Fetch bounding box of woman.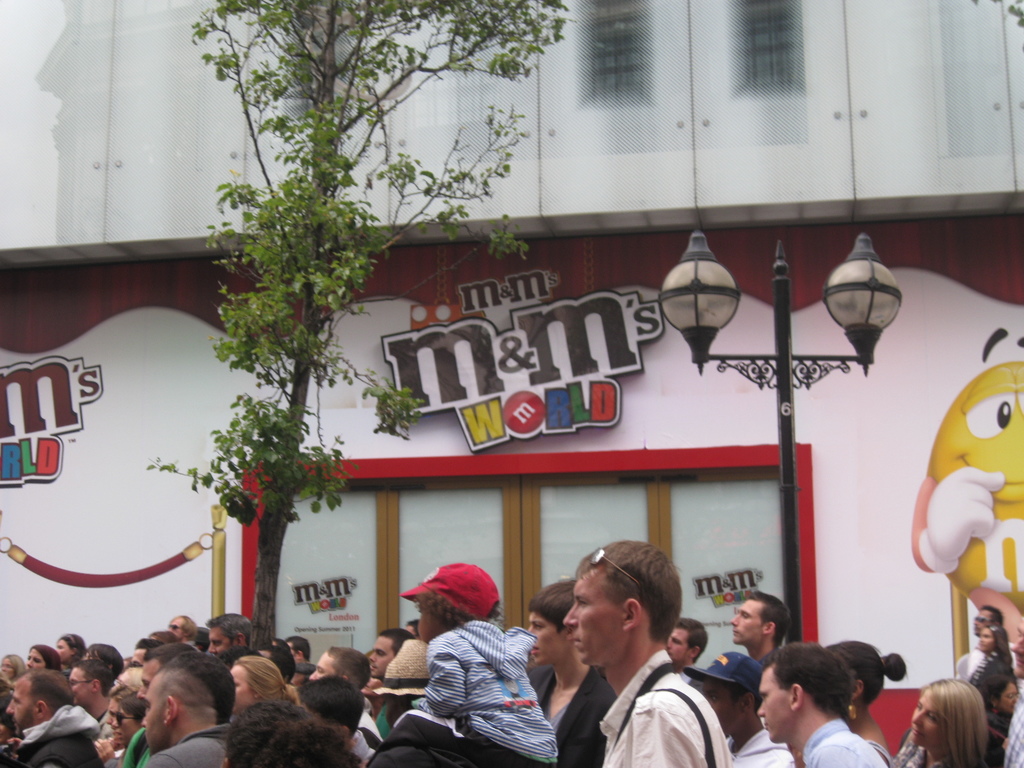
Bbox: (x1=0, y1=650, x2=19, y2=685).
